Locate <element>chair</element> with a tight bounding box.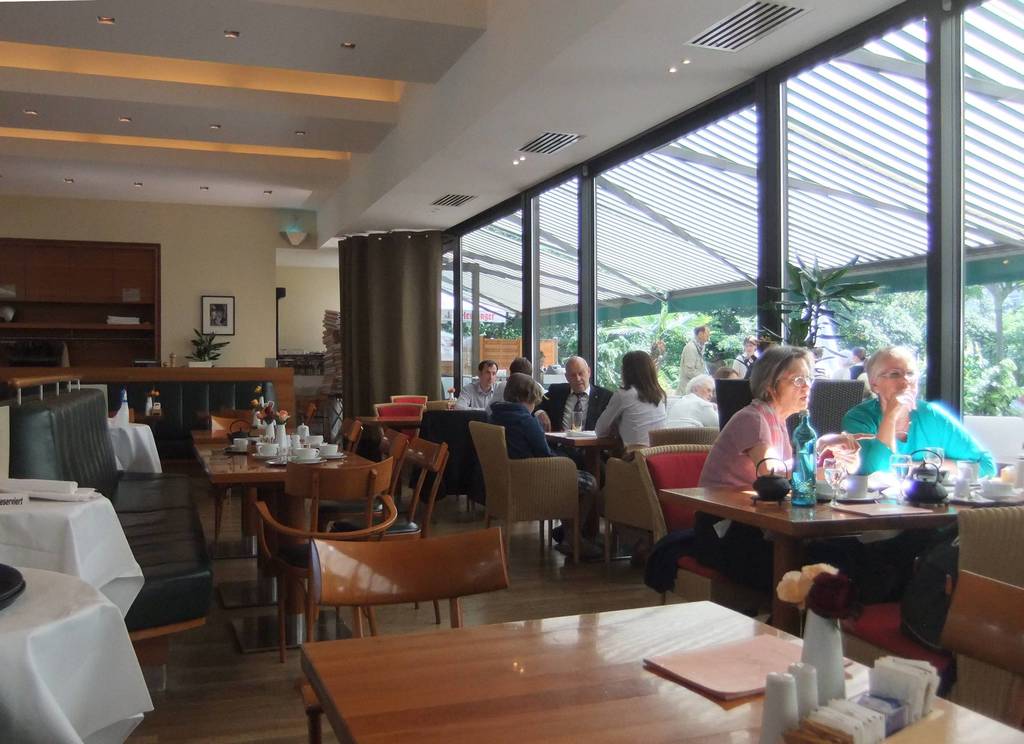
left=333, top=431, right=458, bottom=634.
